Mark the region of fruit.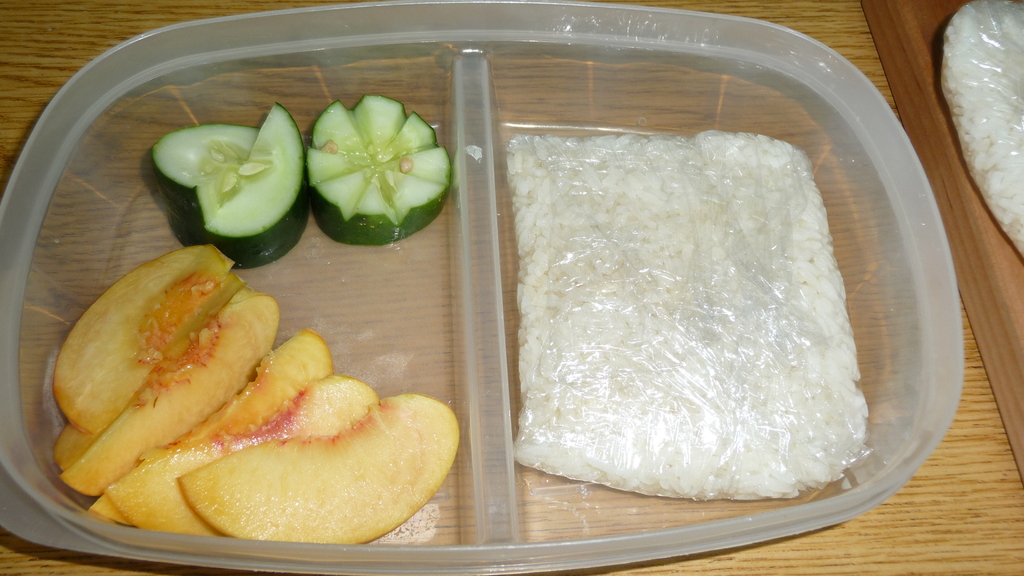
Region: 141/102/305/260.
